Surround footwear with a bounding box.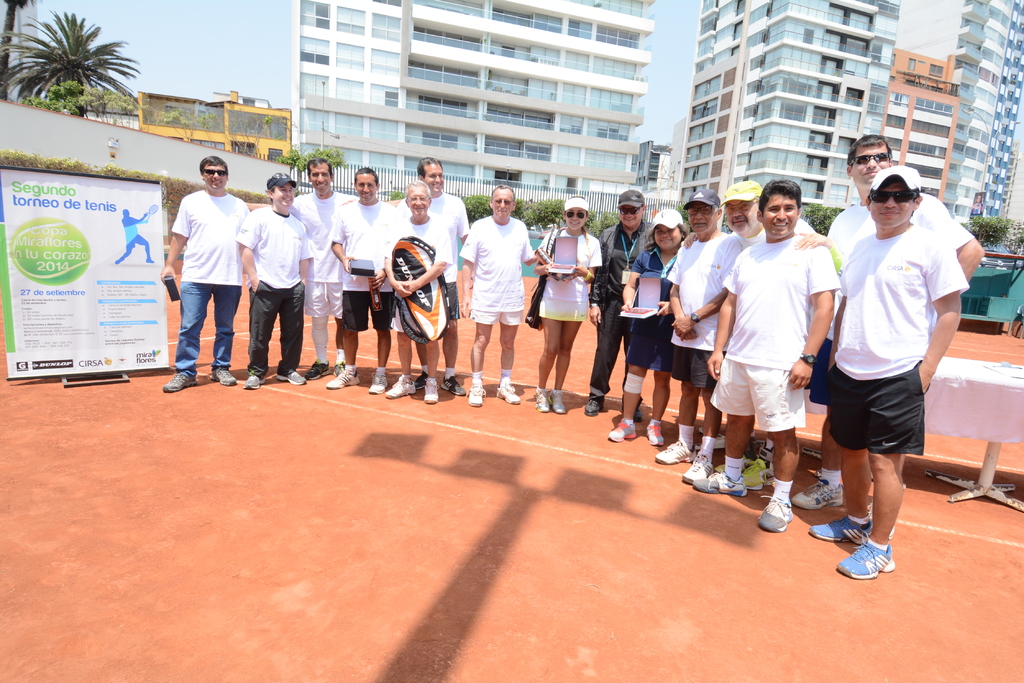
box=[440, 378, 468, 399].
